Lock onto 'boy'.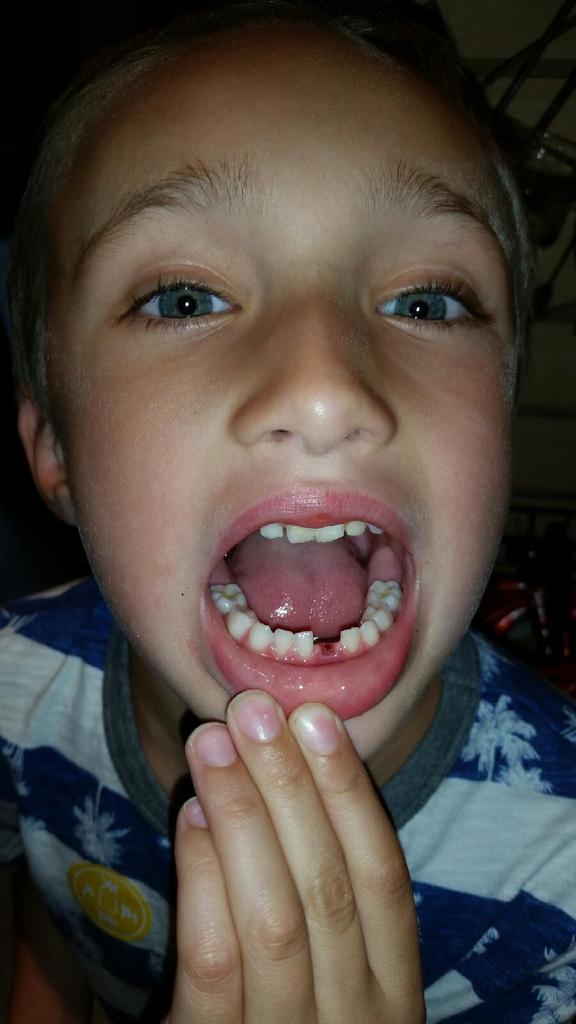
Locked: <box>0,3,575,1023</box>.
